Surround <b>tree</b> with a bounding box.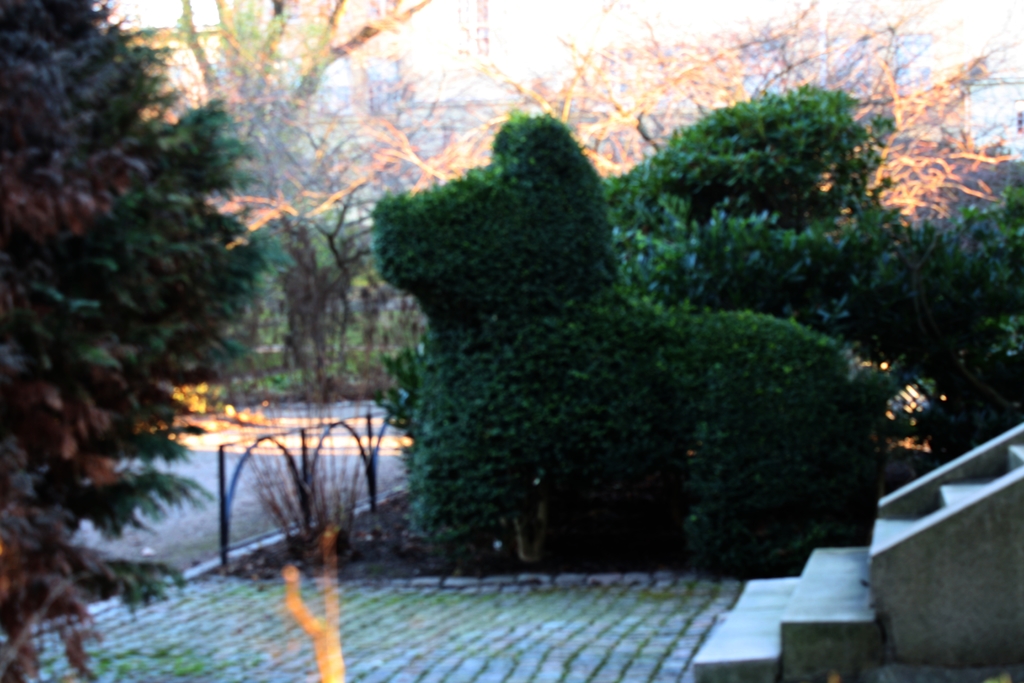
BBox(17, 44, 264, 595).
